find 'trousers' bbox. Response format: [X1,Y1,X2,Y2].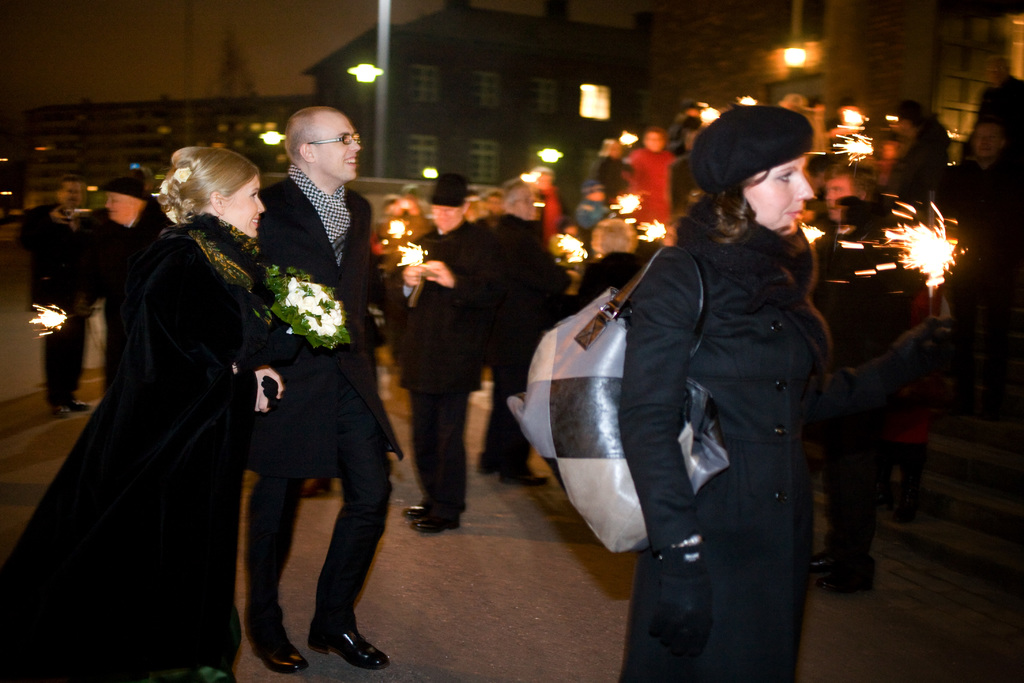
[42,300,95,406].
